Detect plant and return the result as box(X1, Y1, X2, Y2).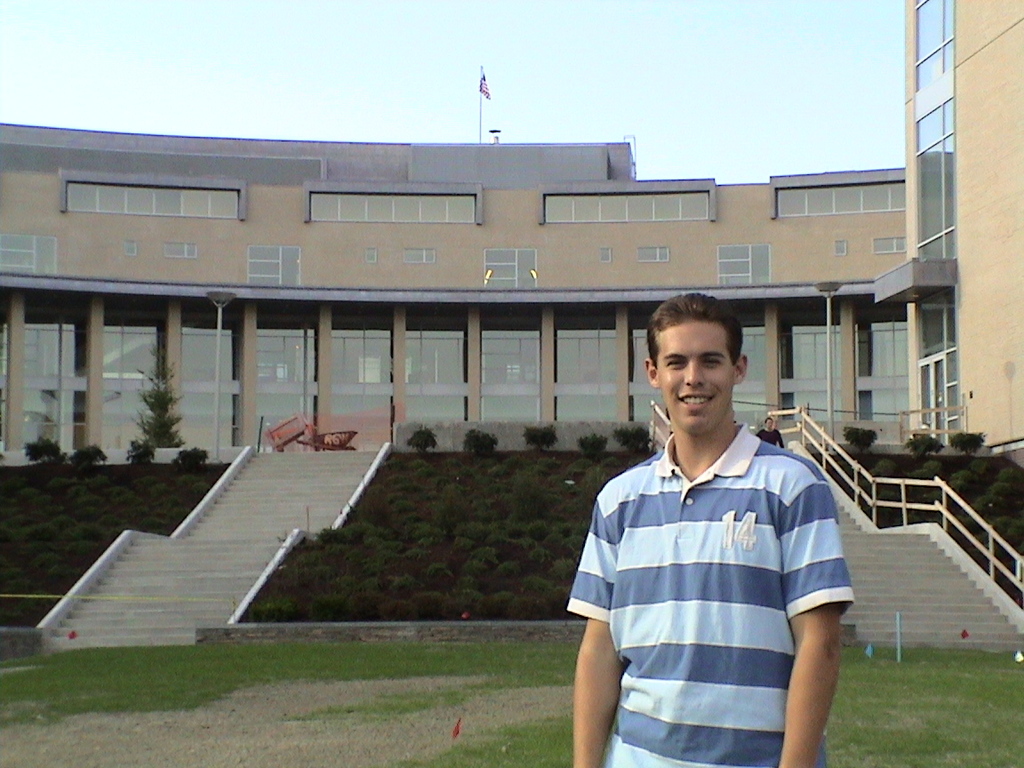
box(606, 427, 655, 452).
